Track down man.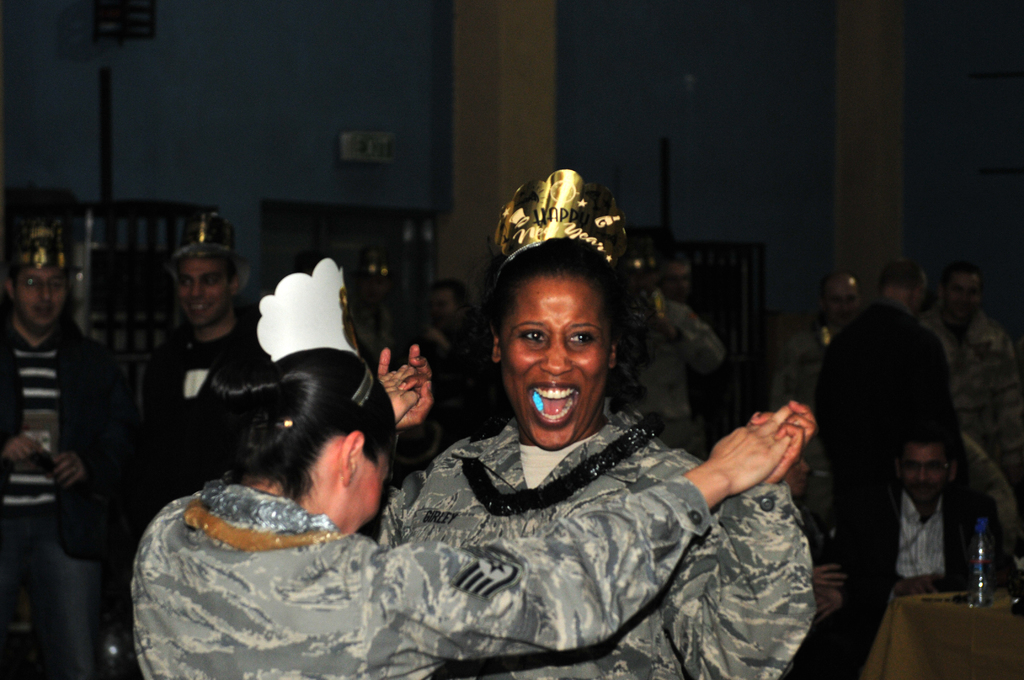
Tracked to Rect(856, 432, 1016, 599).
